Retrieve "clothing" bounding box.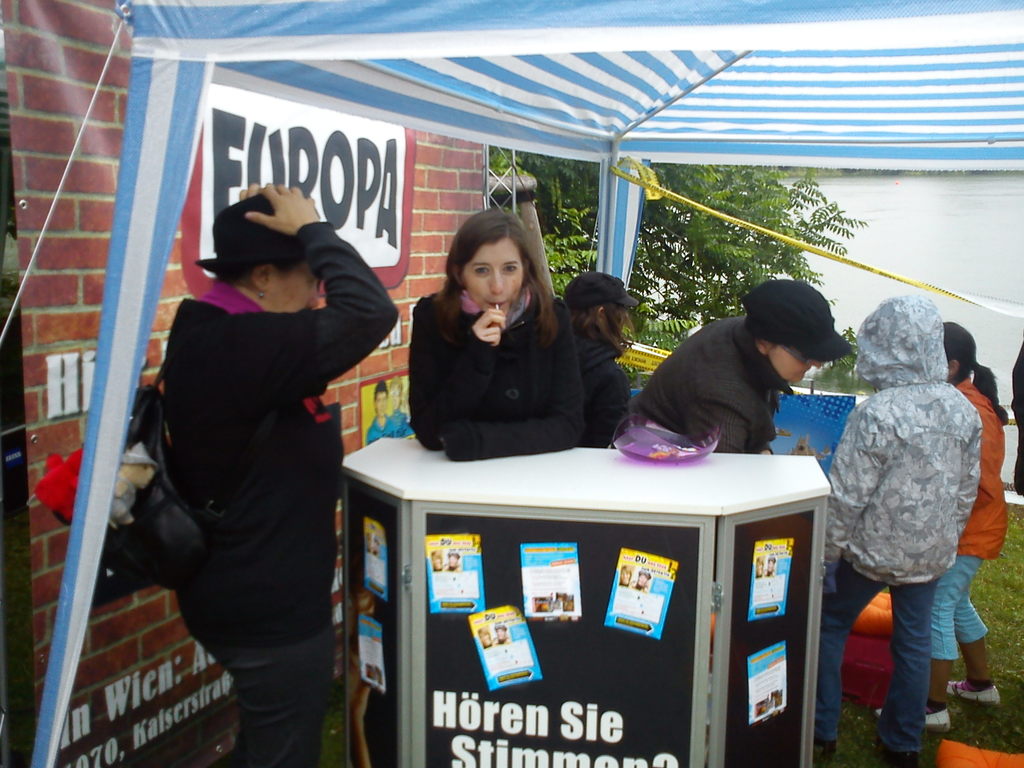
Bounding box: select_region(160, 218, 405, 767).
